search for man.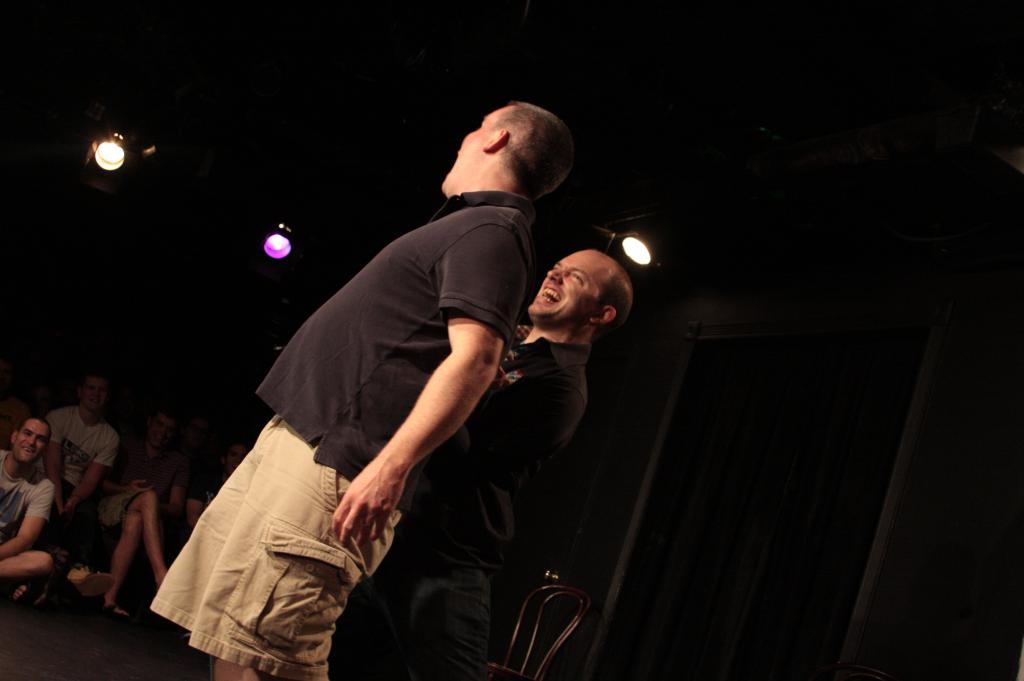
Found at left=146, top=99, right=567, bottom=680.
